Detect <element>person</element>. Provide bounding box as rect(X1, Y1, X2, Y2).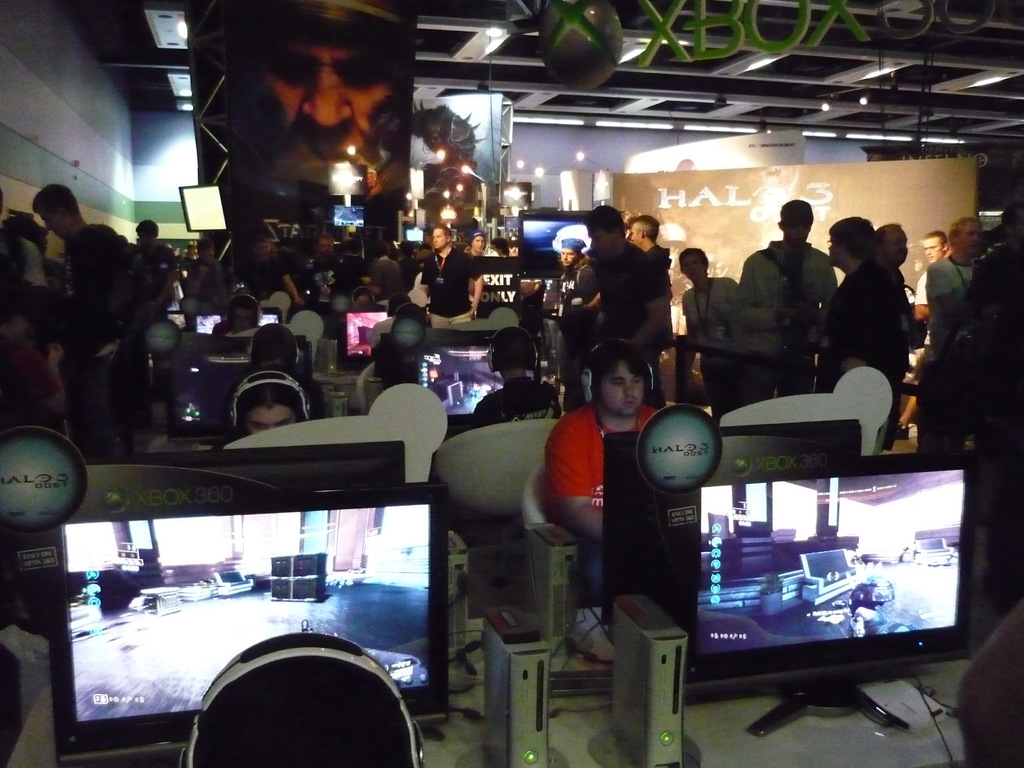
rect(828, 215, 925, 454).
